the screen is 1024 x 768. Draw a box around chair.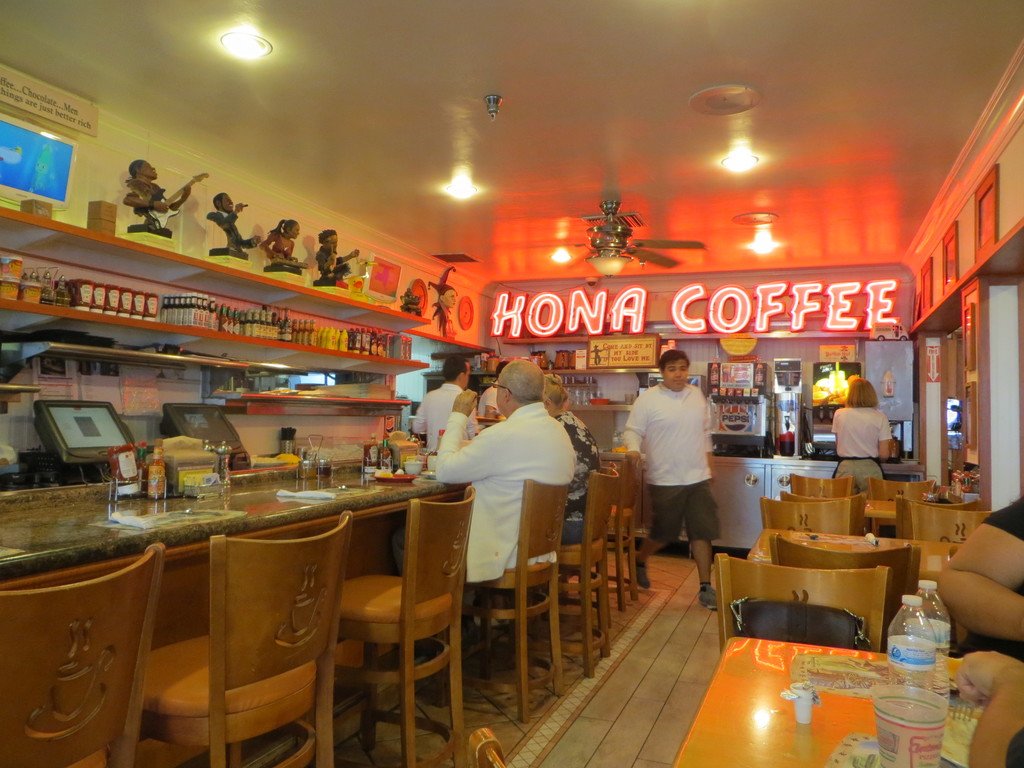
(x1=518, y1=470, x2=620, y2=681).
